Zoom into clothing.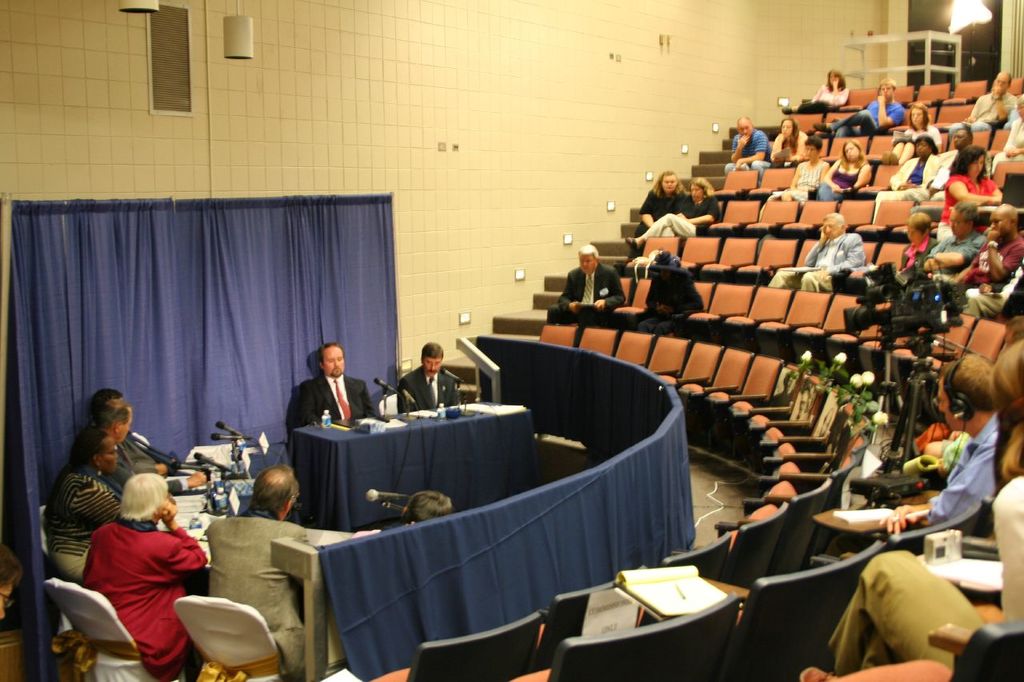
Zoom target: (x1=875, y1=154, x2=940, y2=222).
